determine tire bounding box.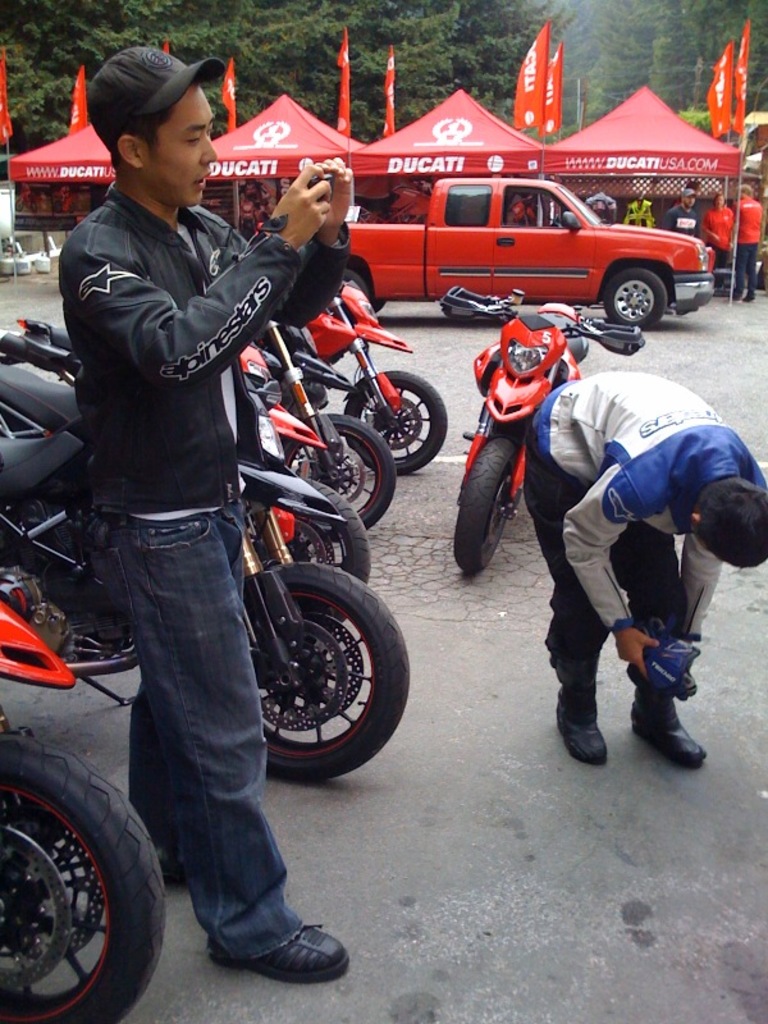
Determined: rect(4, 721, 147, 1016).
